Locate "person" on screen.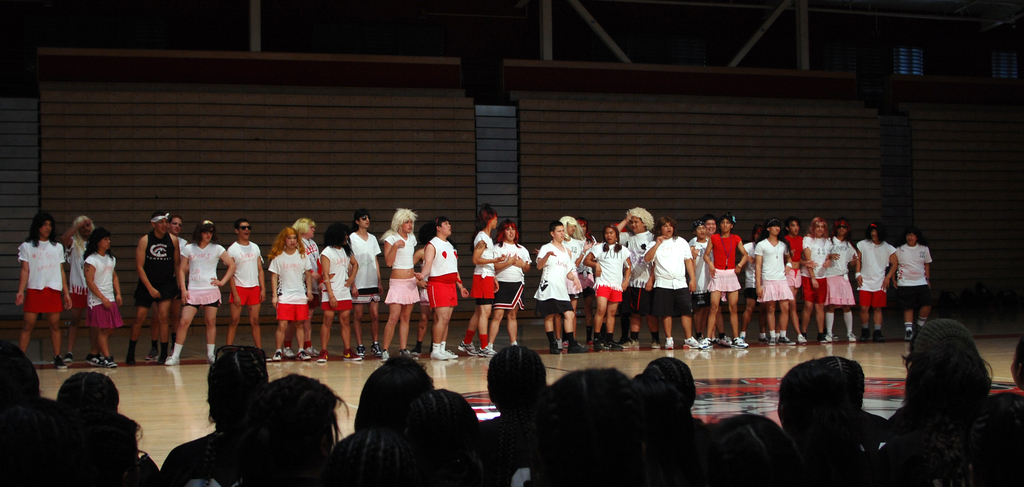
On screen at region(82, 228, 124, 371).
